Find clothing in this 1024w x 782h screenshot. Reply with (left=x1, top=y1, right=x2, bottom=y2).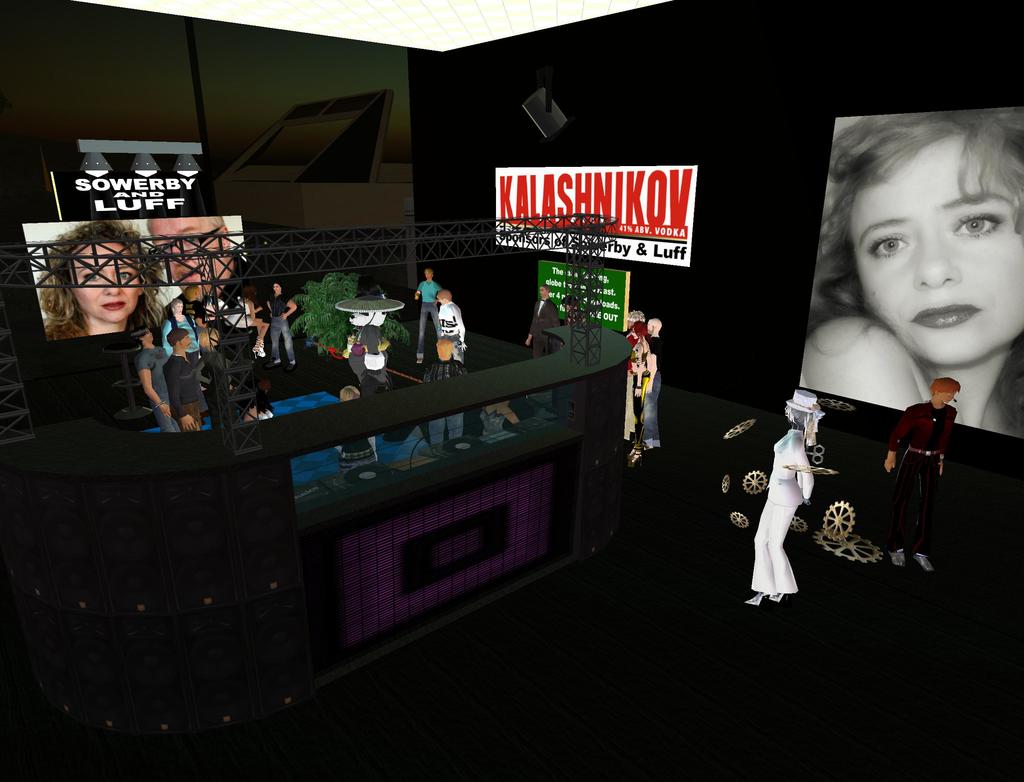
(left=644, top=332, right=665, bottom=450).
